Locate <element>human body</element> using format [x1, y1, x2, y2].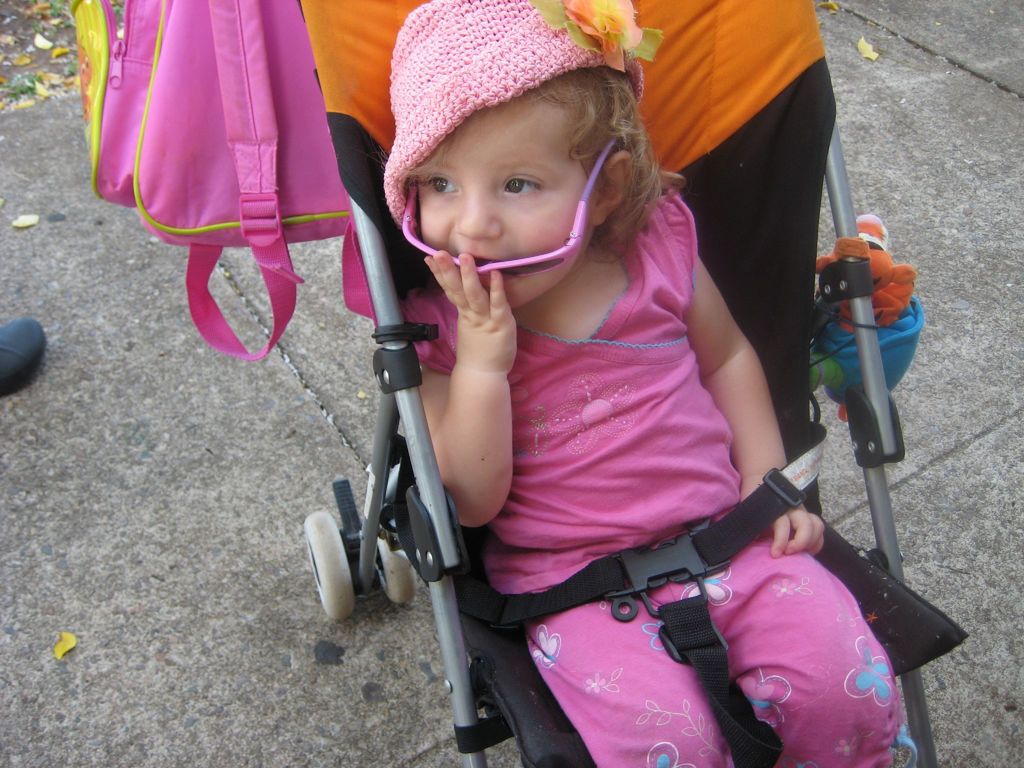
[399, 0, 904, 767].
